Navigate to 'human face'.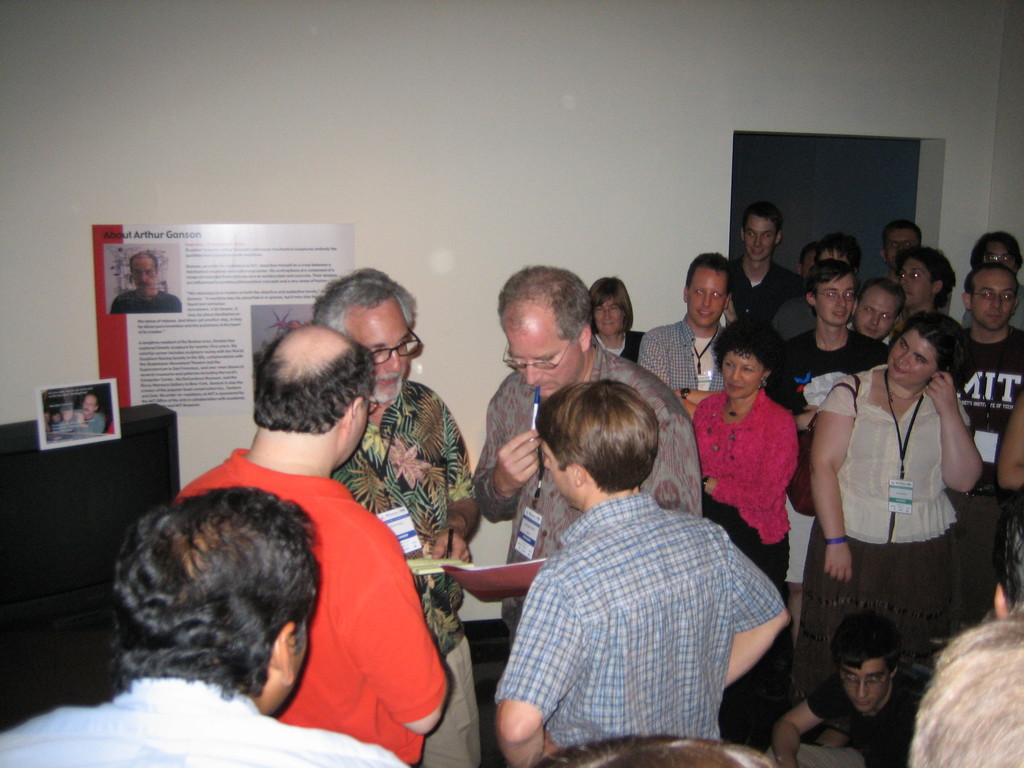
Navigation target: BBox(898, 259, 936, 308).
